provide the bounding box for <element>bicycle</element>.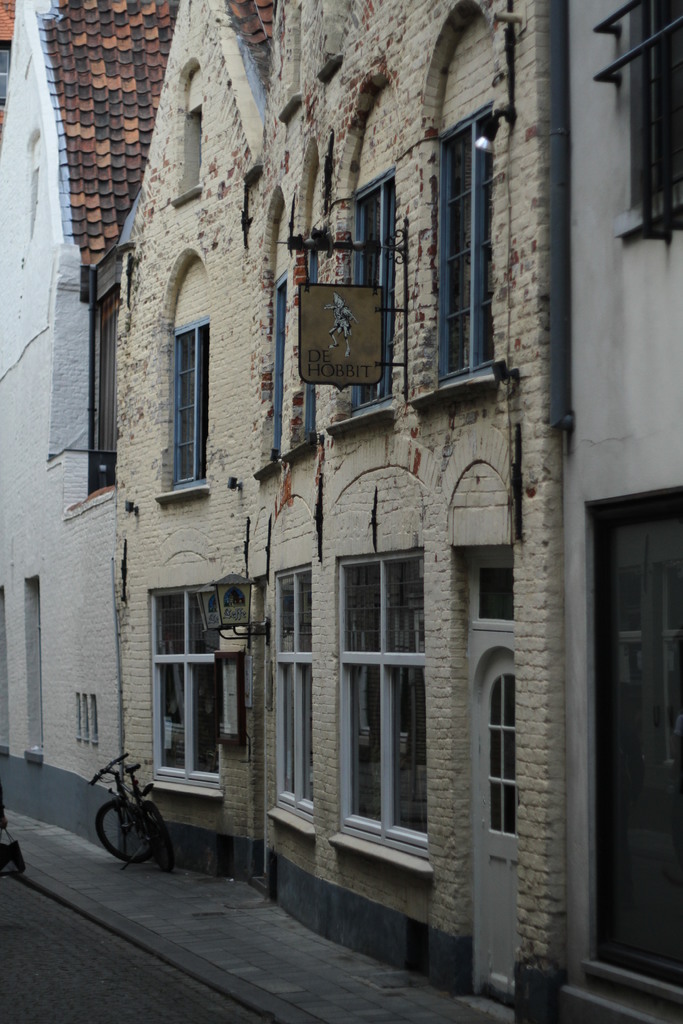
bbox(86, 771, 170, 879).
